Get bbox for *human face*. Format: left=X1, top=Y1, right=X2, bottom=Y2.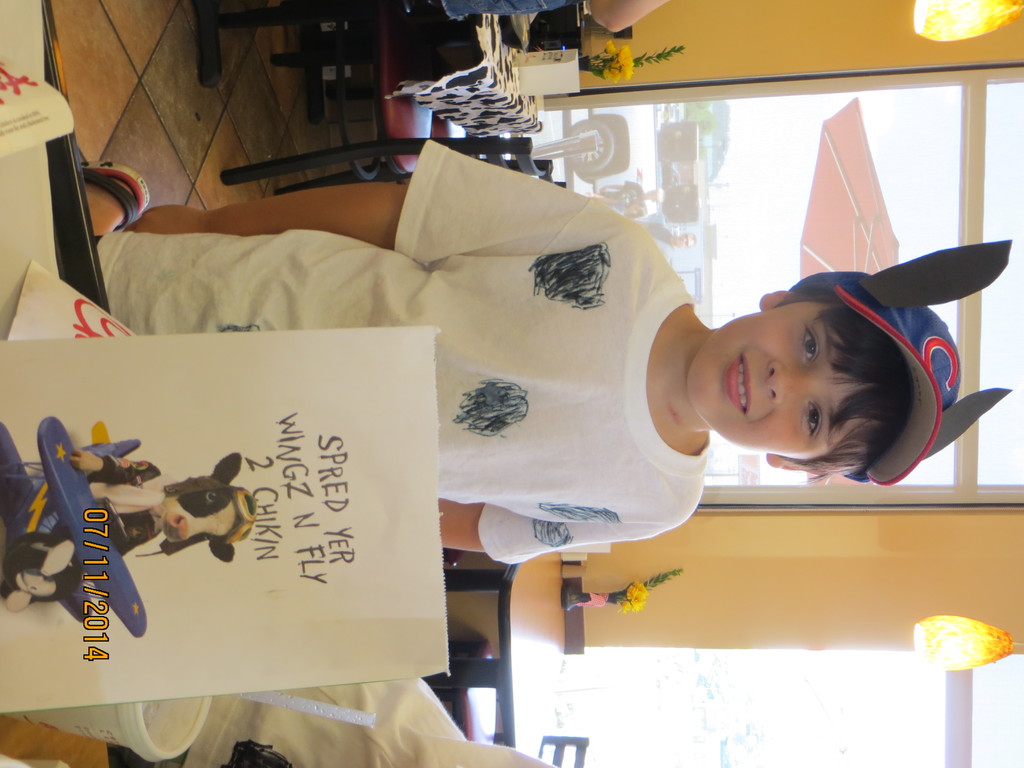
left=688, top=302, right=872, bottom=463.
